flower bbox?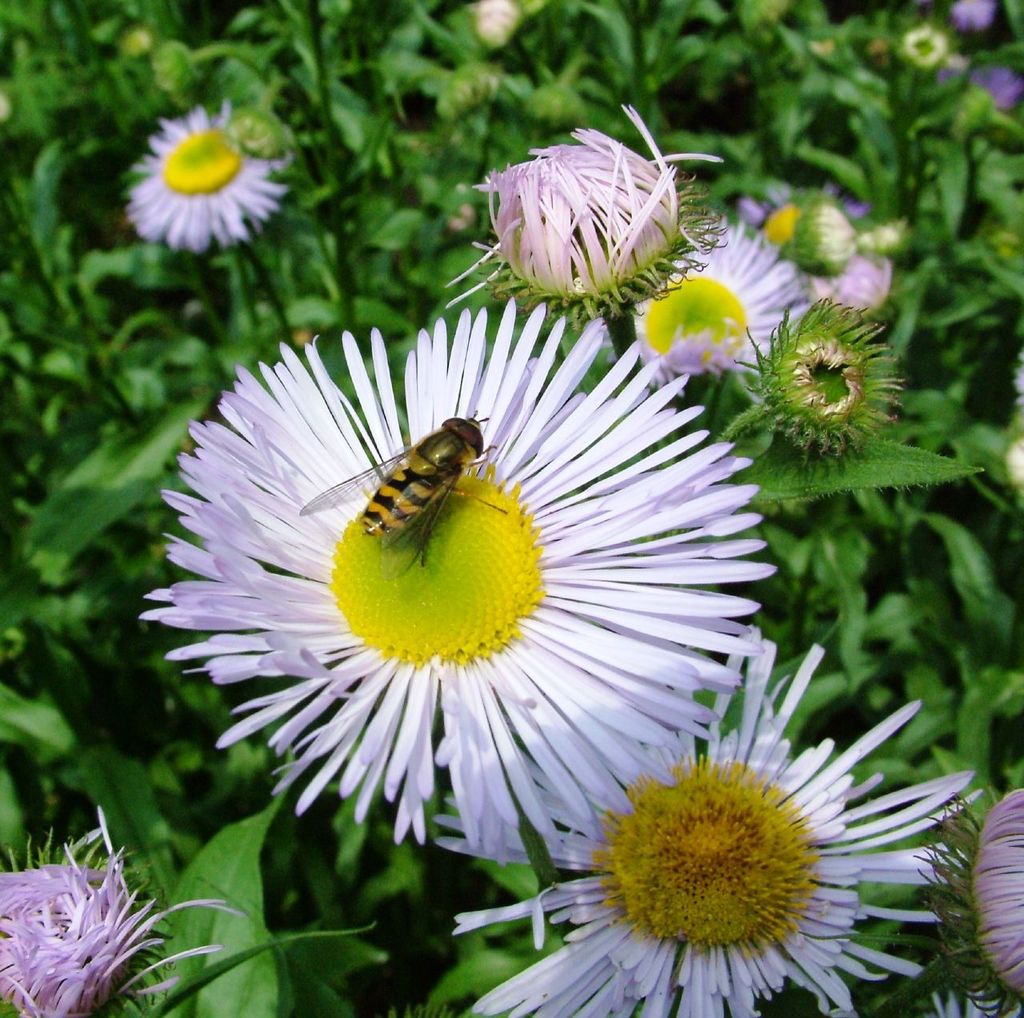
region(109, 305, 814, 888)
